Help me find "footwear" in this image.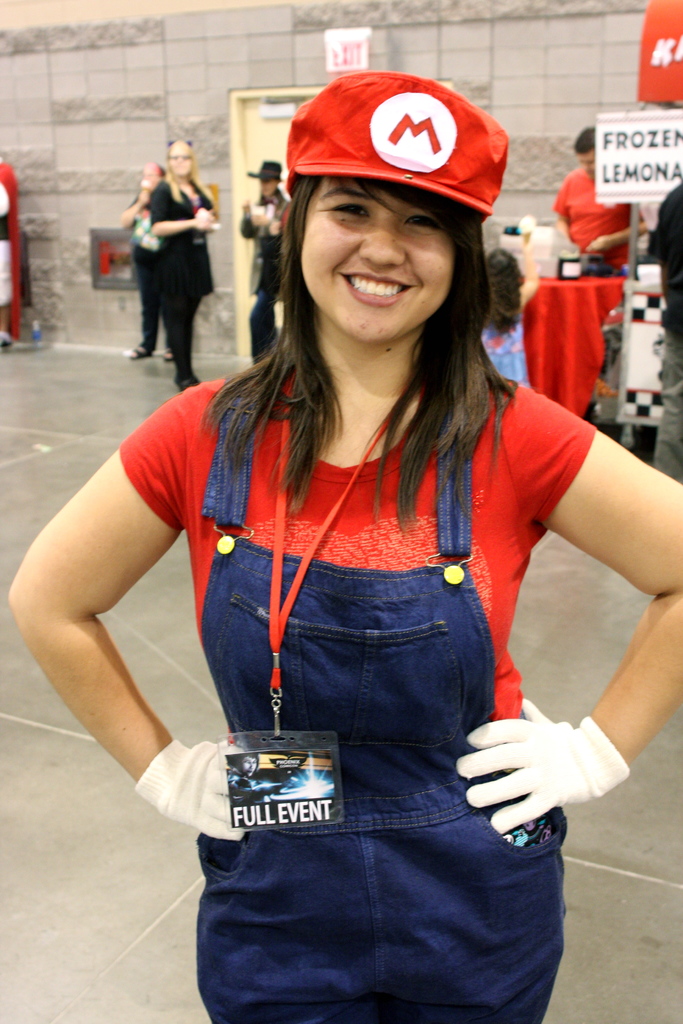
Found it: <box>175,376,201,391</box>.
